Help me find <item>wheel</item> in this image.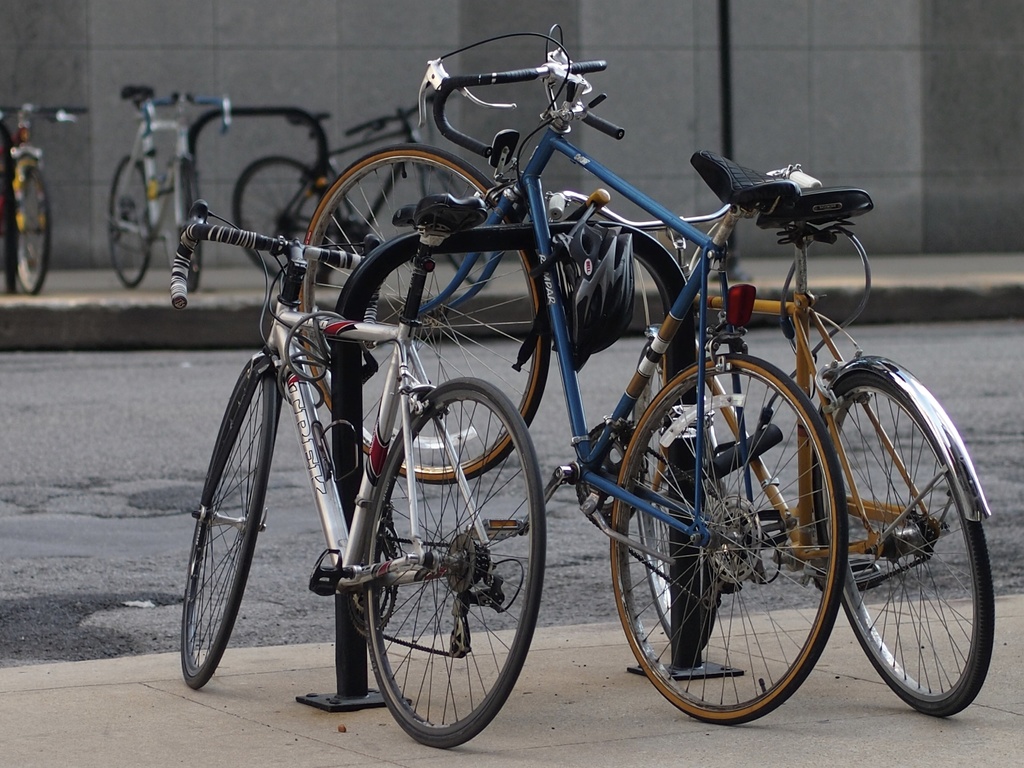
Found it: [184,161,207,291].
